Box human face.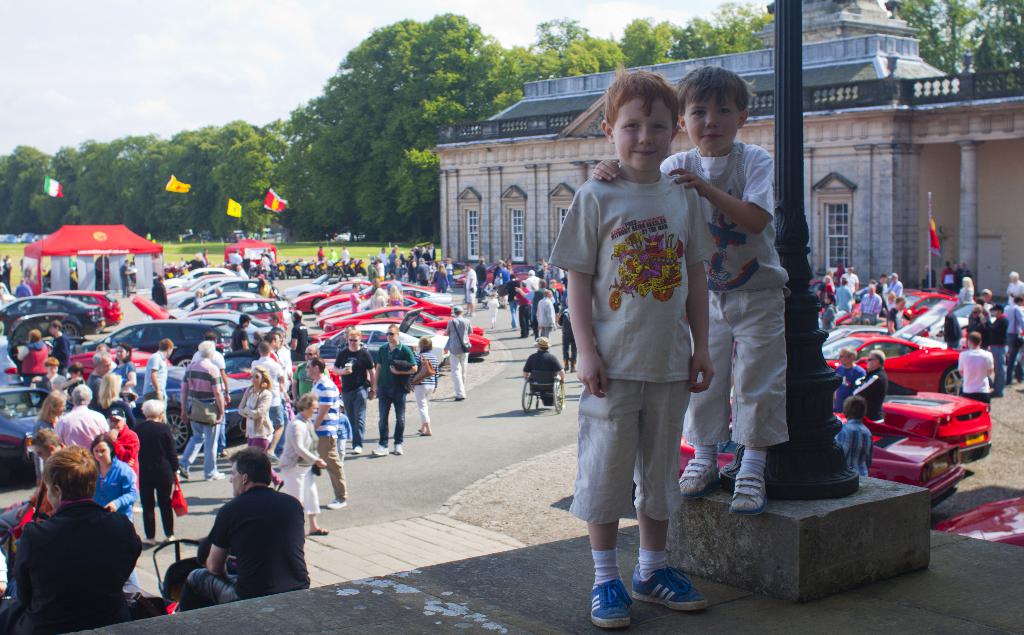
bbox(227, 463, 244, 495).
